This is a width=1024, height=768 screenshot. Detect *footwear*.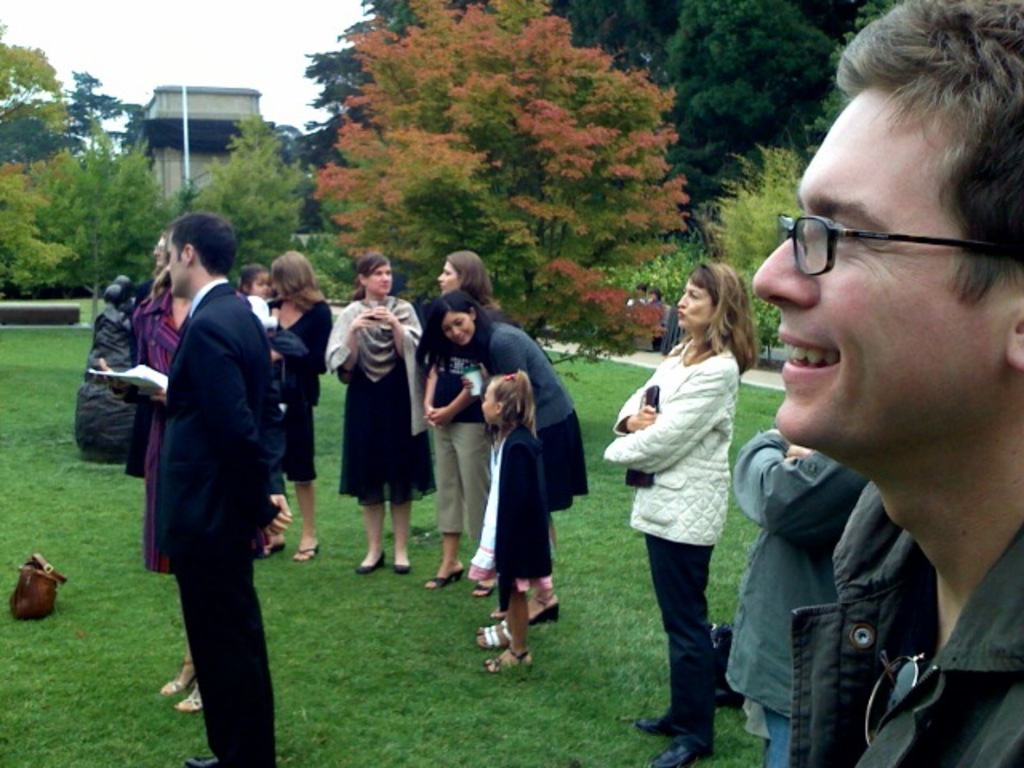
{"x1": 477, "y1": 629, "x2": 518, "y2": 650}.
